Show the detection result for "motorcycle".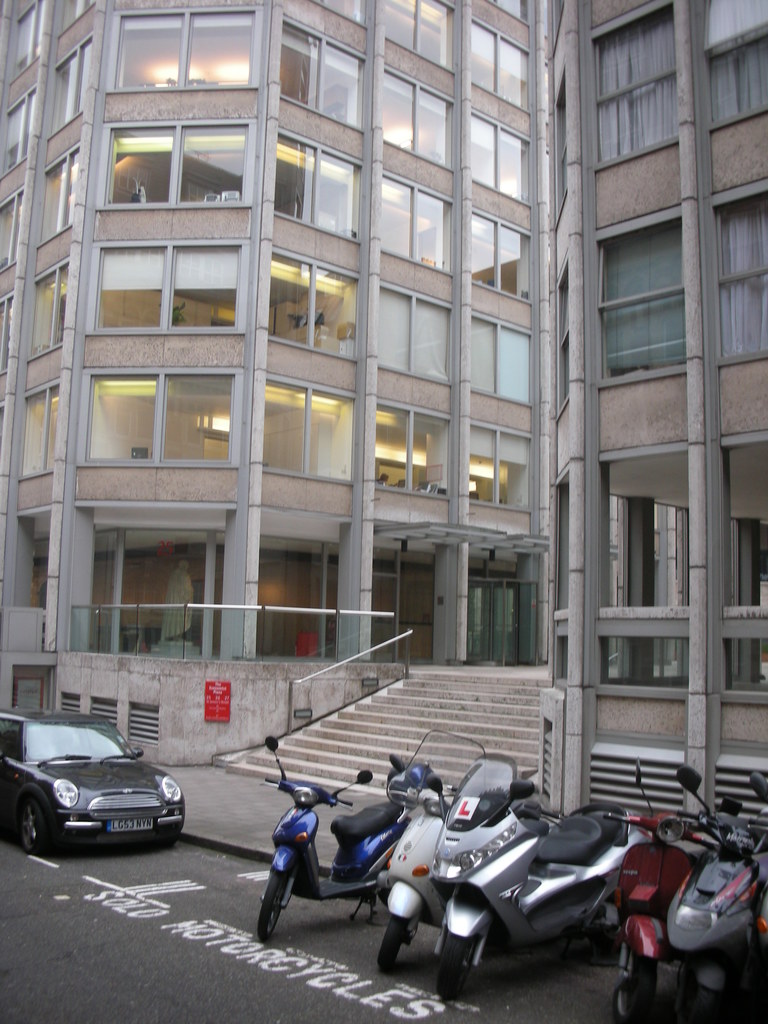
BBox(664, 772, 754, 1022).
